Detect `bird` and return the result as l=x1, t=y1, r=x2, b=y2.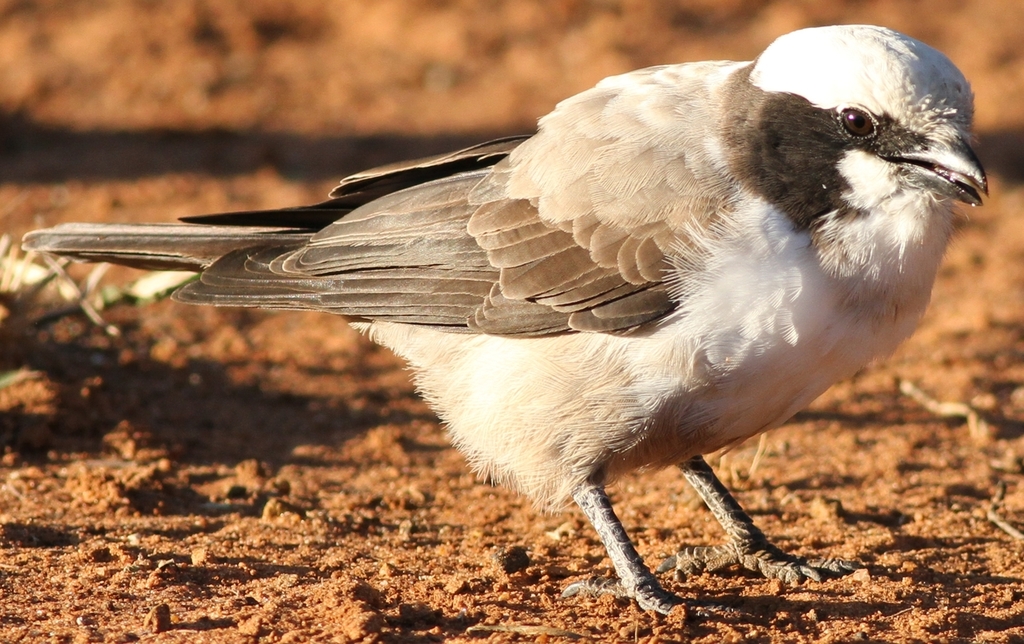
l=82, t=39, r=983, b=579.
